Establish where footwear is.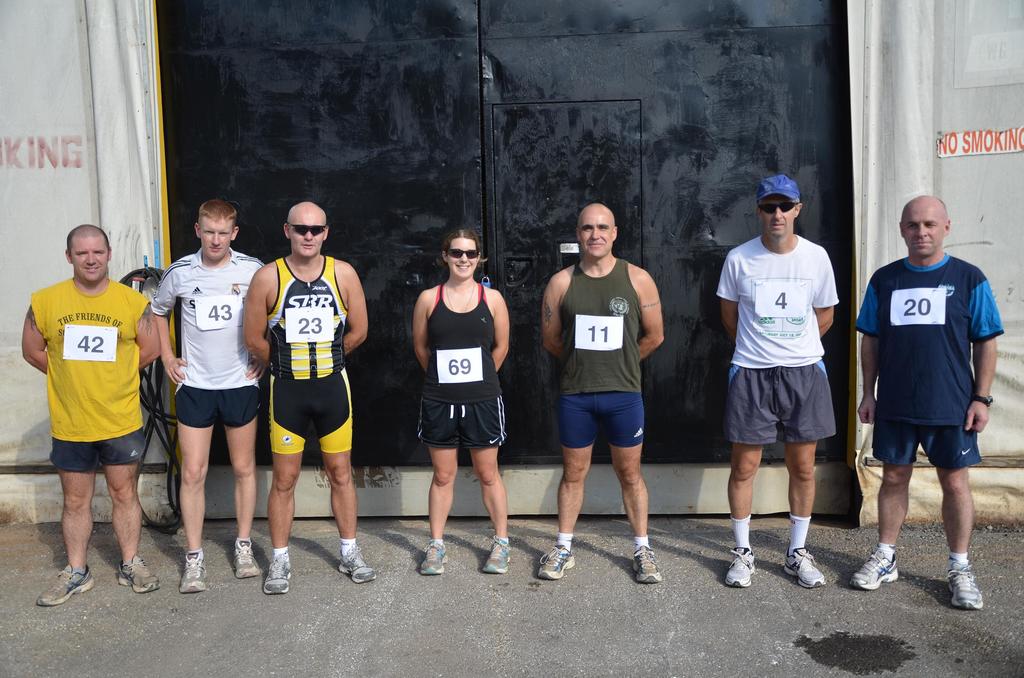
Established at bbox=(182, 549, 204, 590).
